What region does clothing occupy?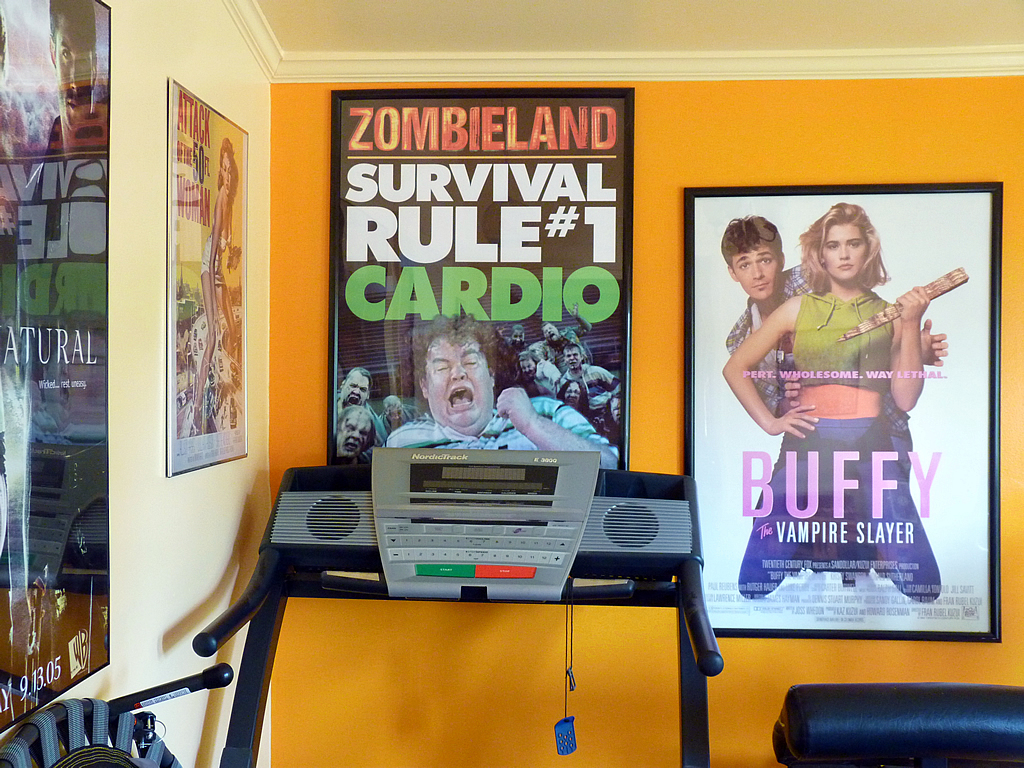
532, 324, 598, 380.
